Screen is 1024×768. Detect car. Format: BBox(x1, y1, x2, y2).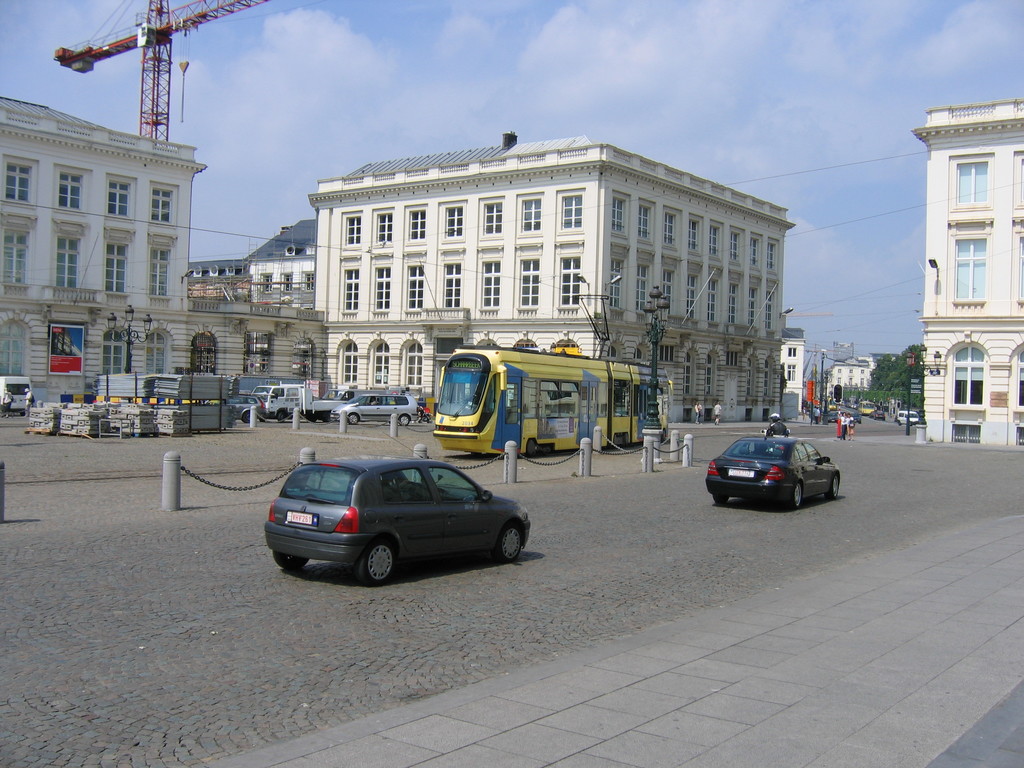
BBox(265, 435, 532, 585).
